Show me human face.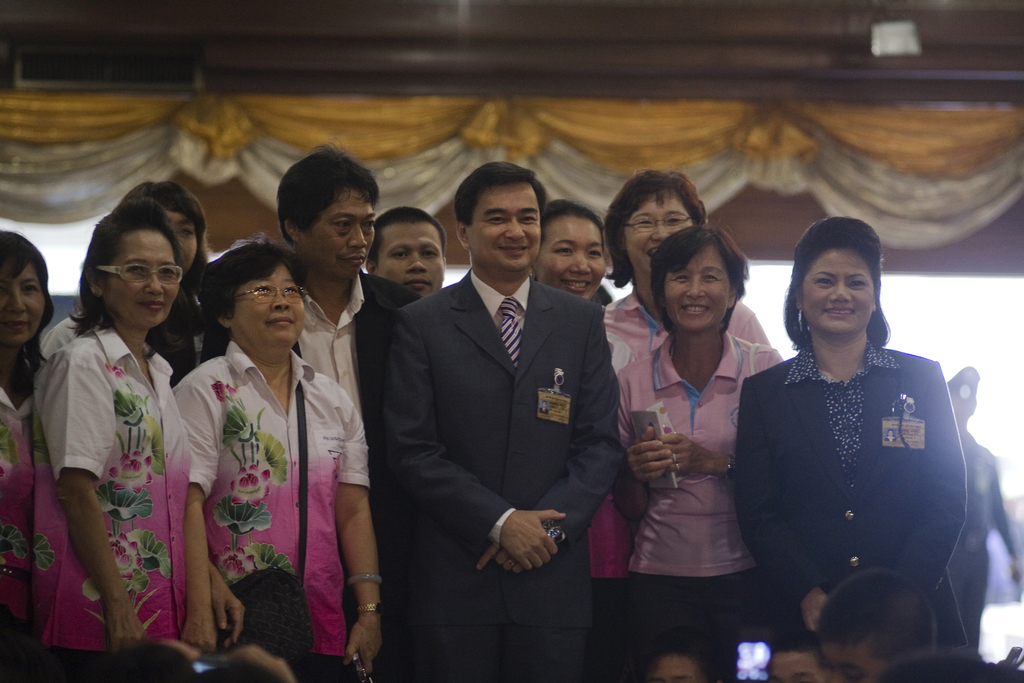
human face is here: (303, 189, 374, 279).
